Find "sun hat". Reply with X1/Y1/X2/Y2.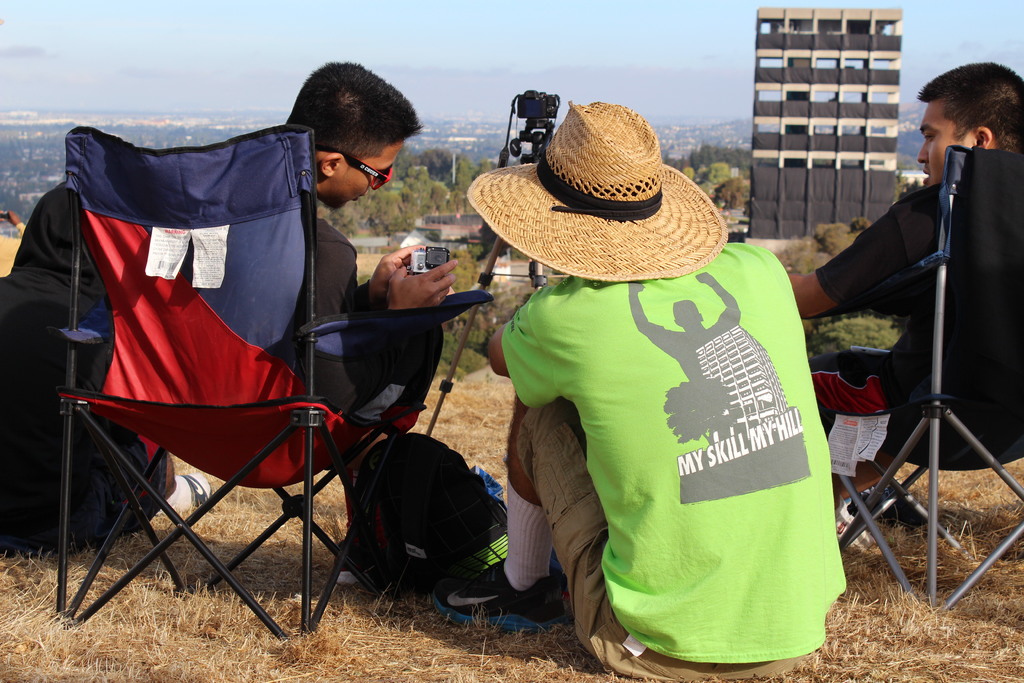
467/99/735/296.
